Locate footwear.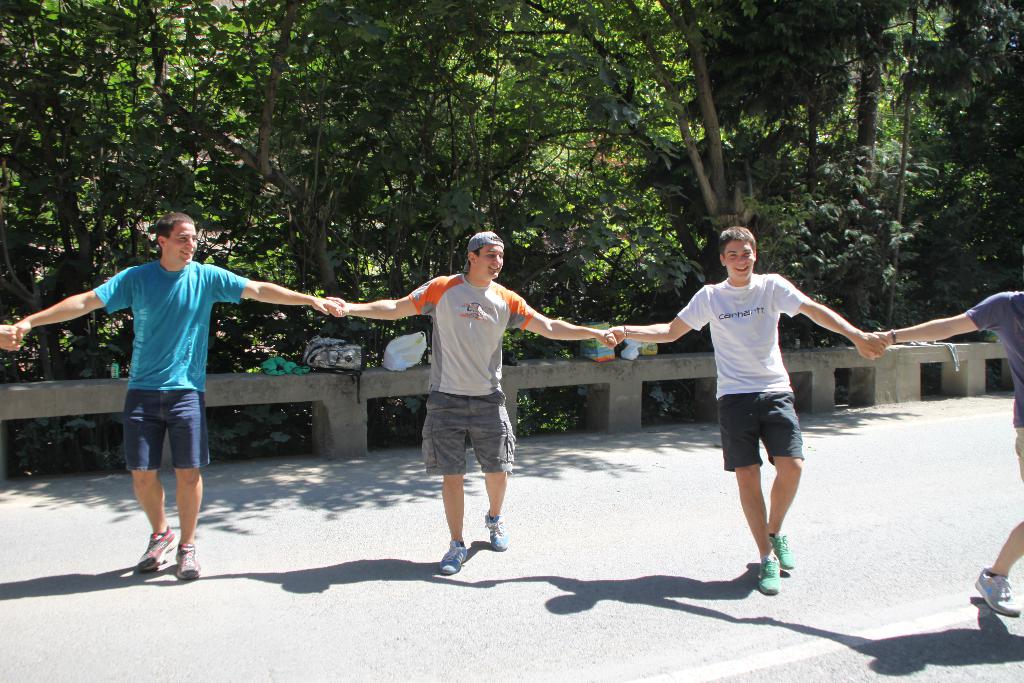
Bounding box: <bbox>120, 524, 194, 583</bbox>.
